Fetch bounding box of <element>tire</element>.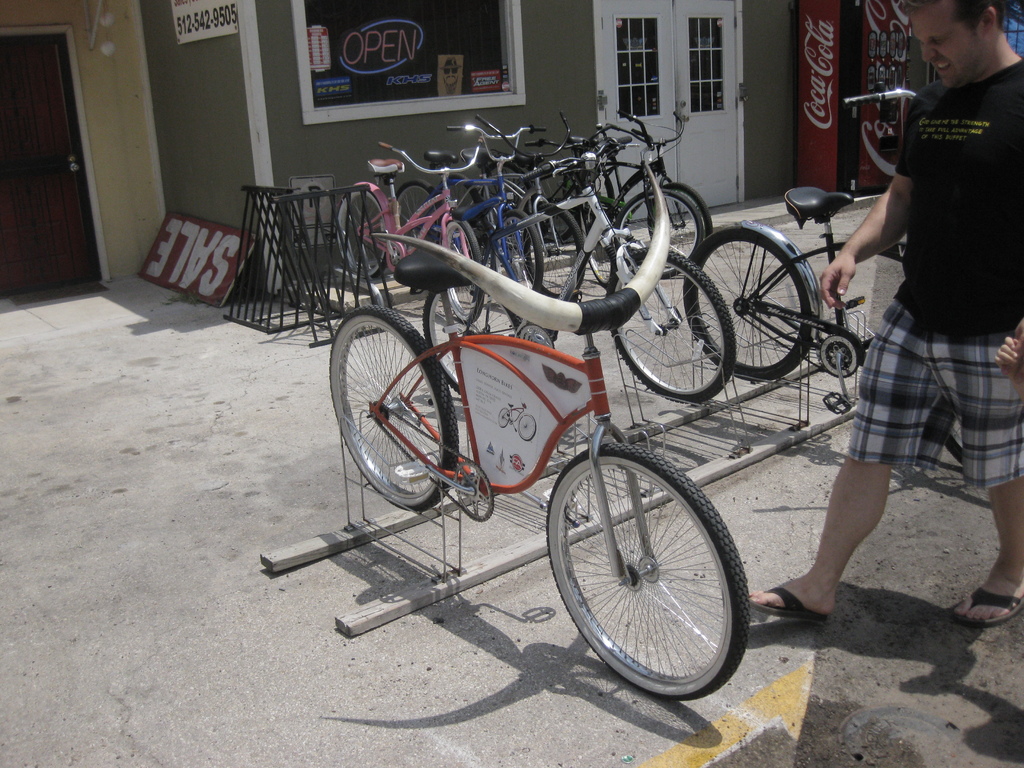
Bbox: 522:202:588:301.
